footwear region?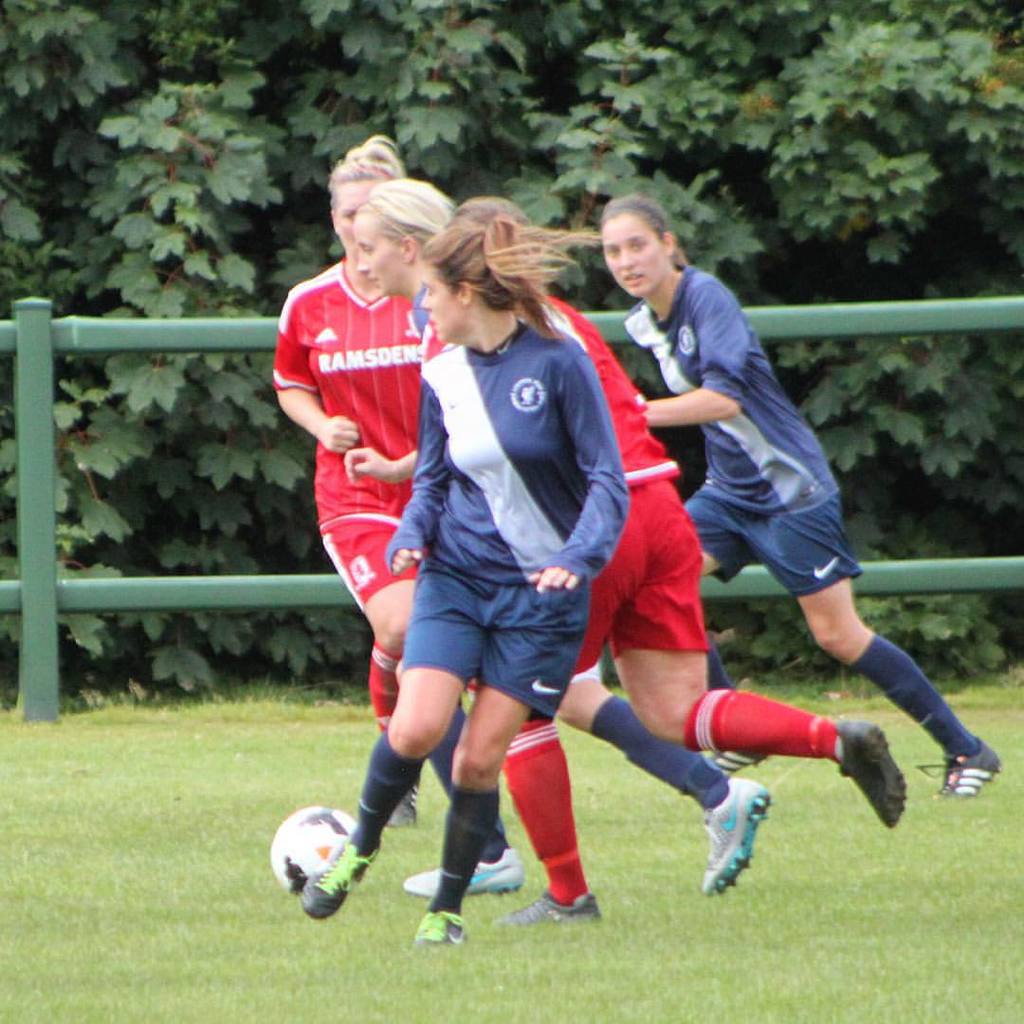
[411,907,466,943]
